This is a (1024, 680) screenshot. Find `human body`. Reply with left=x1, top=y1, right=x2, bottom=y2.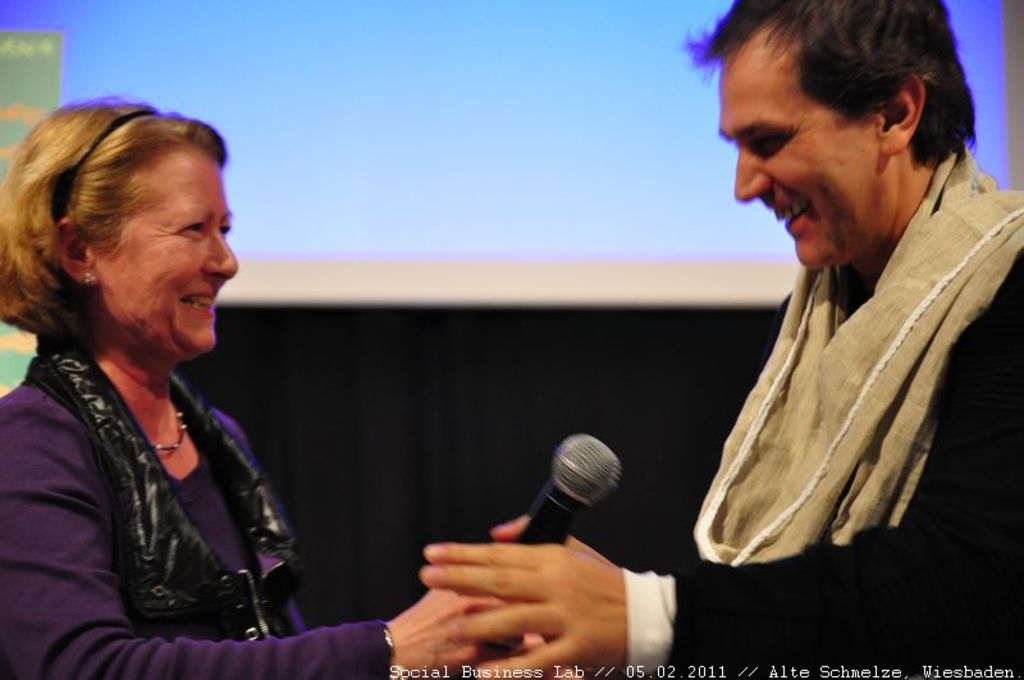
left=421, top=0, right=1023, bottom=679.
